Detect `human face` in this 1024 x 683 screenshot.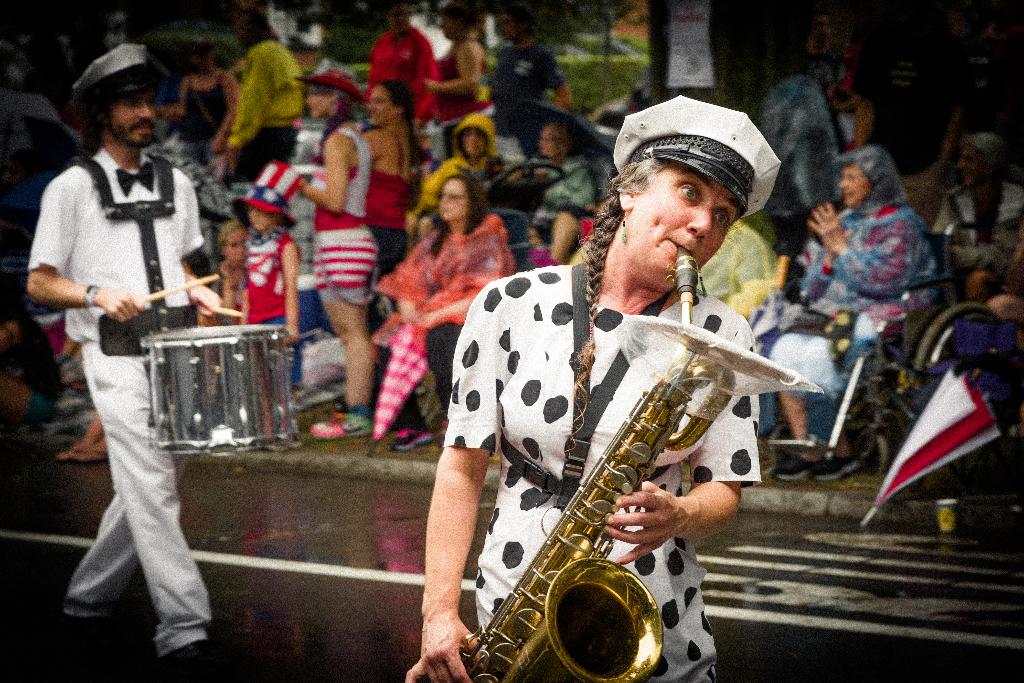
Detection: bbox=[110, 86, 154, 147].
